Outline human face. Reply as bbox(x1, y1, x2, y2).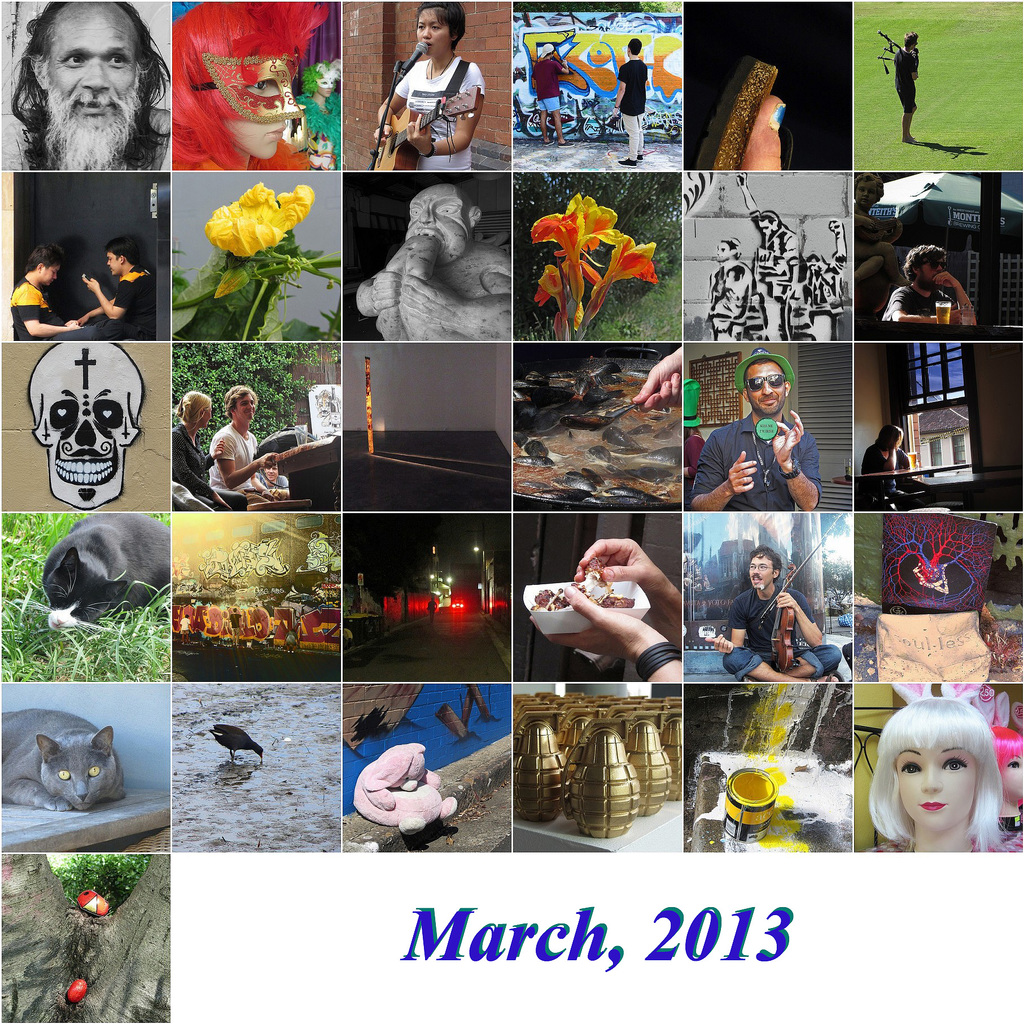
bbox(409, 4, 446, 57).
